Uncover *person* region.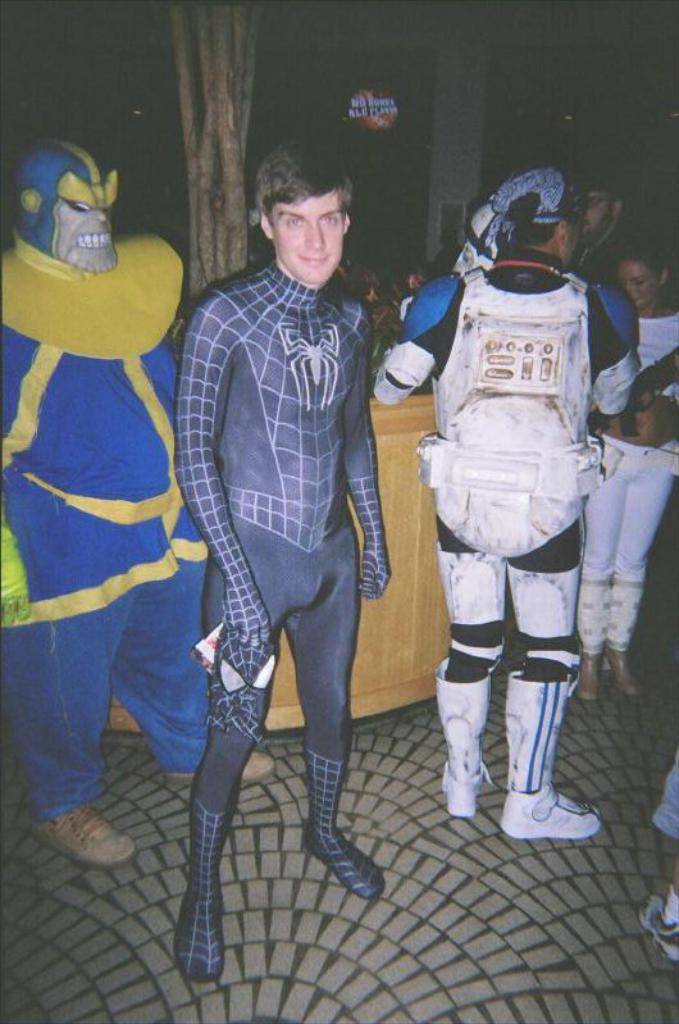
Uncovered: [x1=0, y1=123, x2=264, y2=869].
